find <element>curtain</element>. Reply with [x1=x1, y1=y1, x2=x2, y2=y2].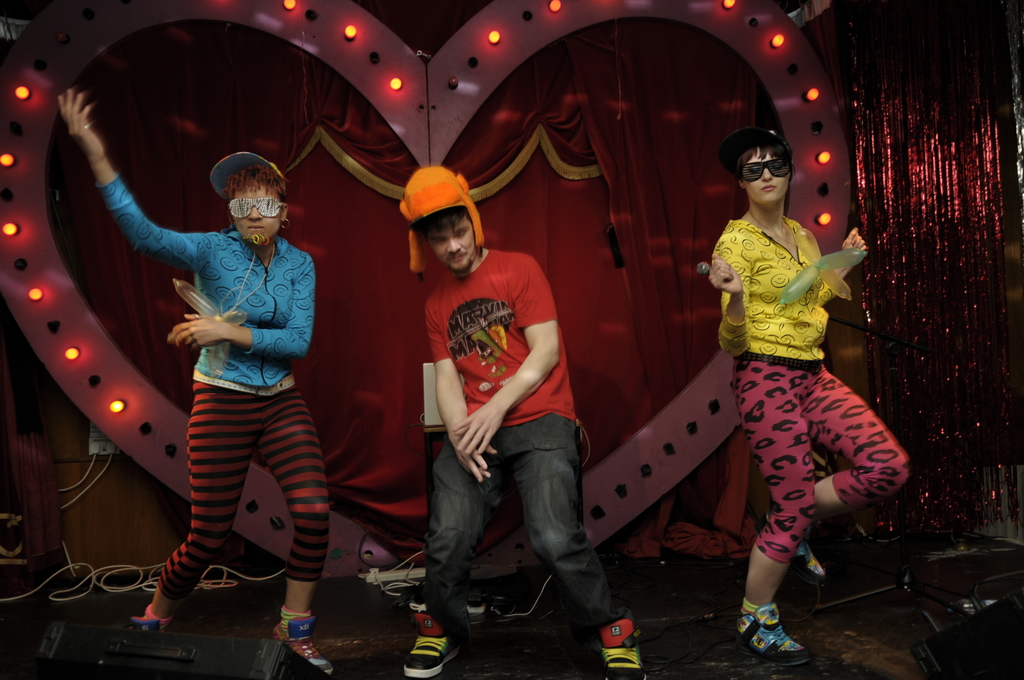
[x1=99, y1=77, x2=632, y2=213].
